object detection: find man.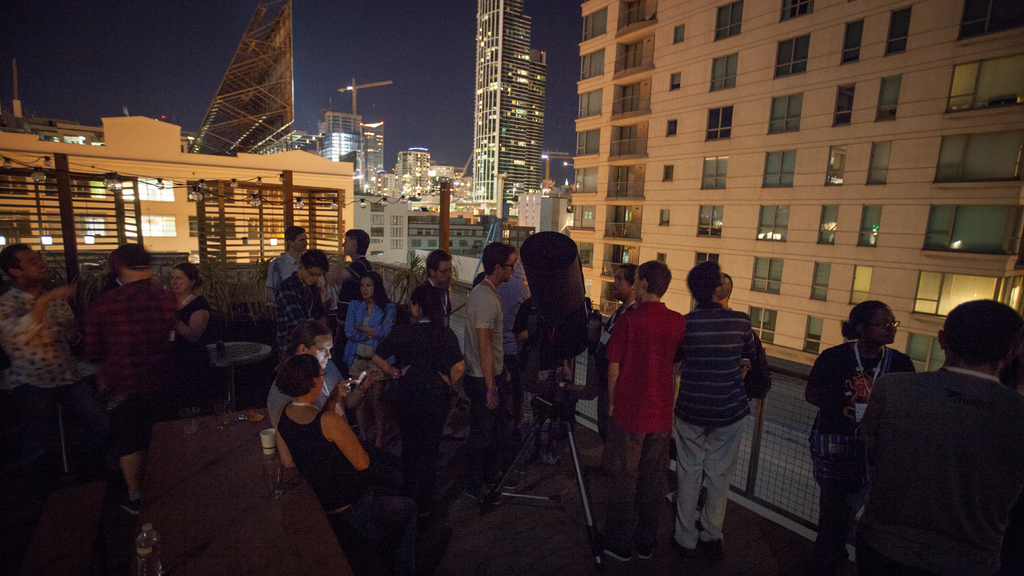
box(420, 251, 455, 330).
